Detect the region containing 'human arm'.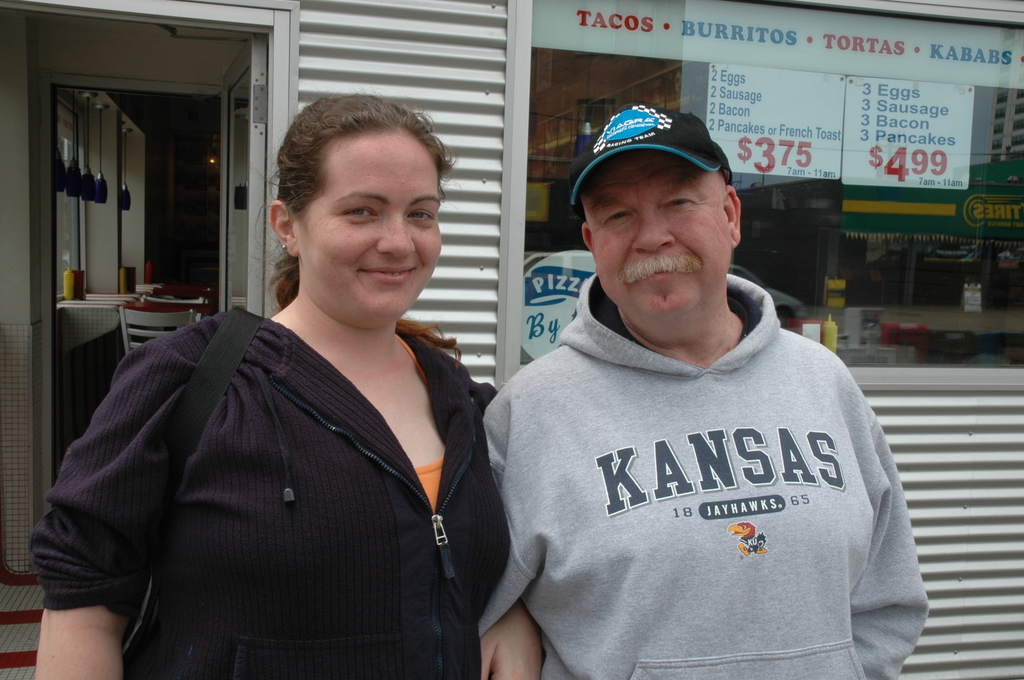
454/369/548/679.
